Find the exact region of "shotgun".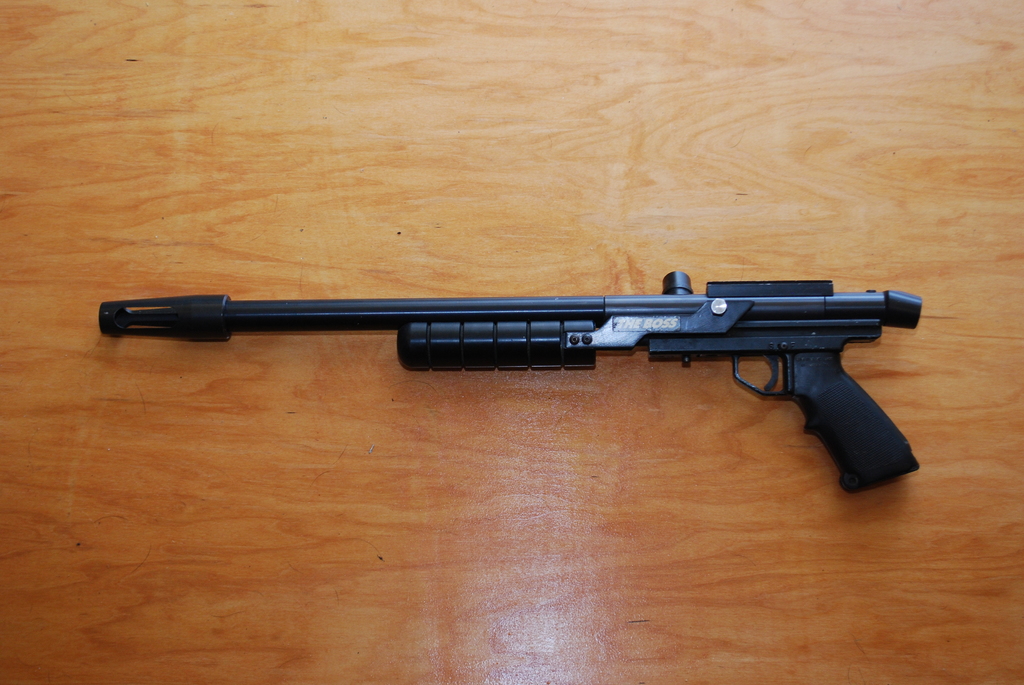
Exact region: [97, 267, 920, 492].
